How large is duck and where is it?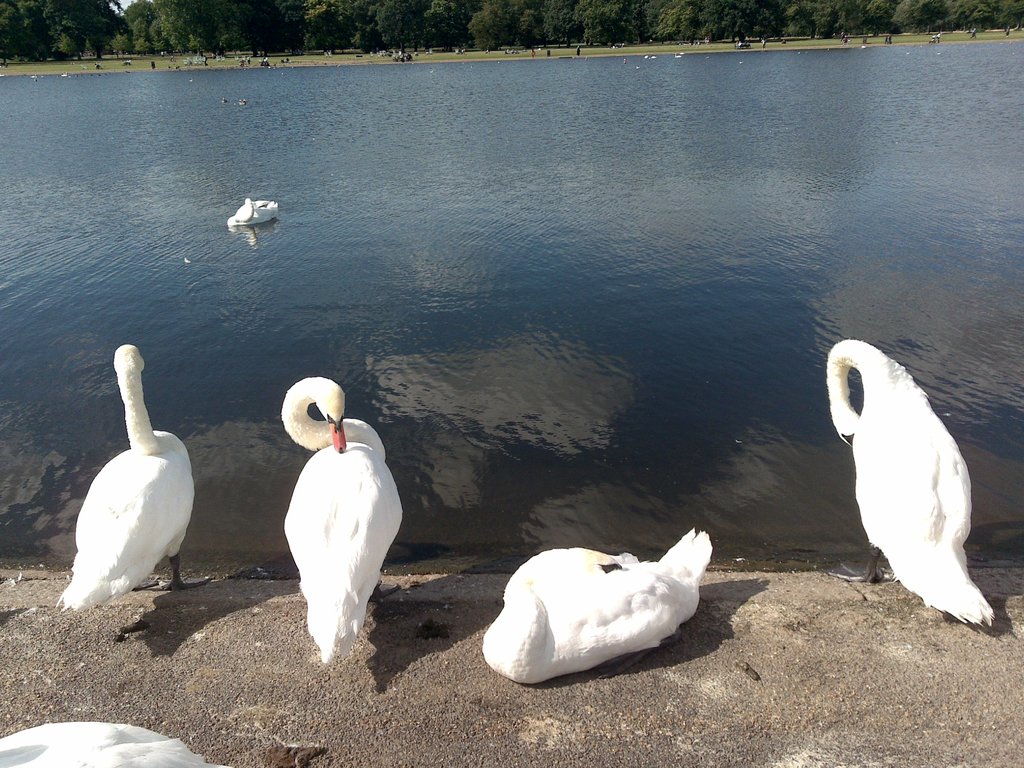
Bounding box: locate(58, 340, 218, 627).
